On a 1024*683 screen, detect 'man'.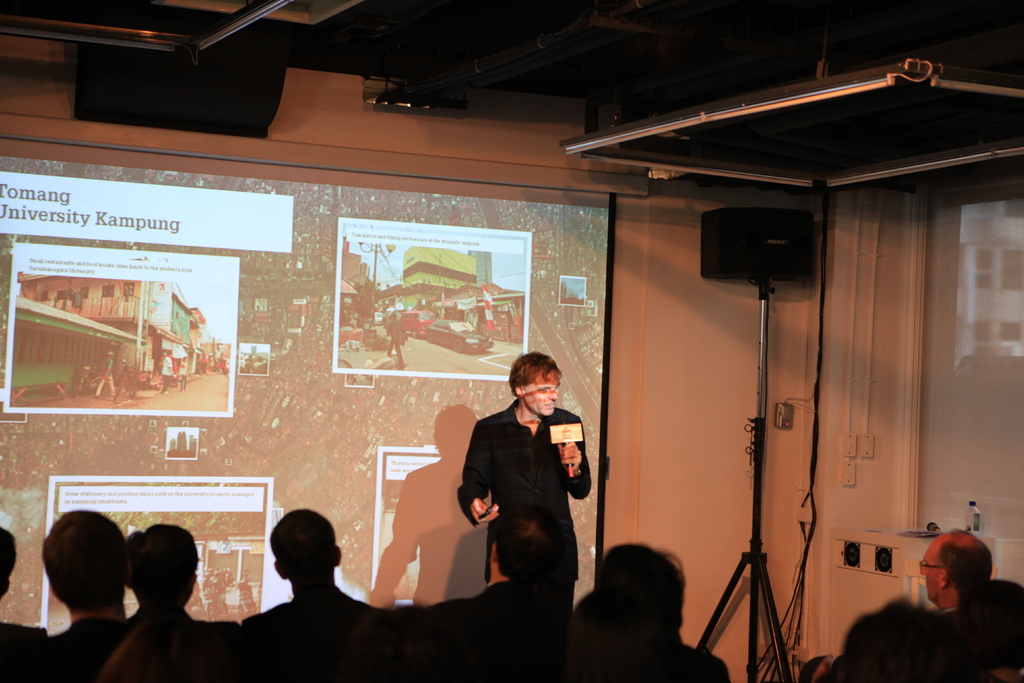
box(457, 351, 591, 611).
